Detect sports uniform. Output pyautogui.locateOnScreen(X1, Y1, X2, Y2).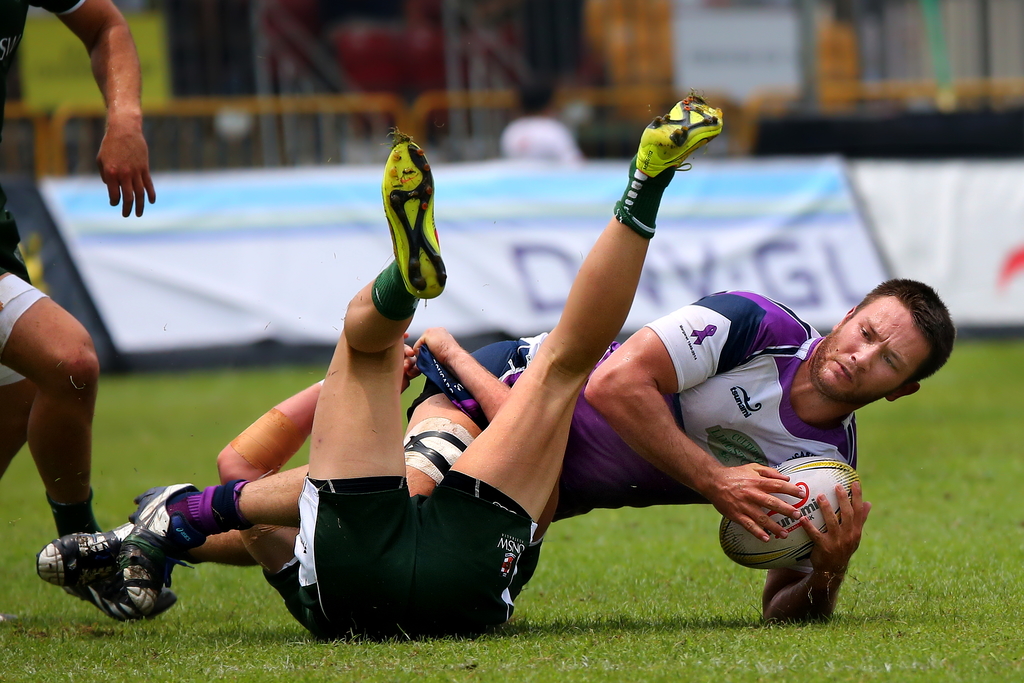
pyautogui.locateOnScreen(38, 285, 859, 576).
